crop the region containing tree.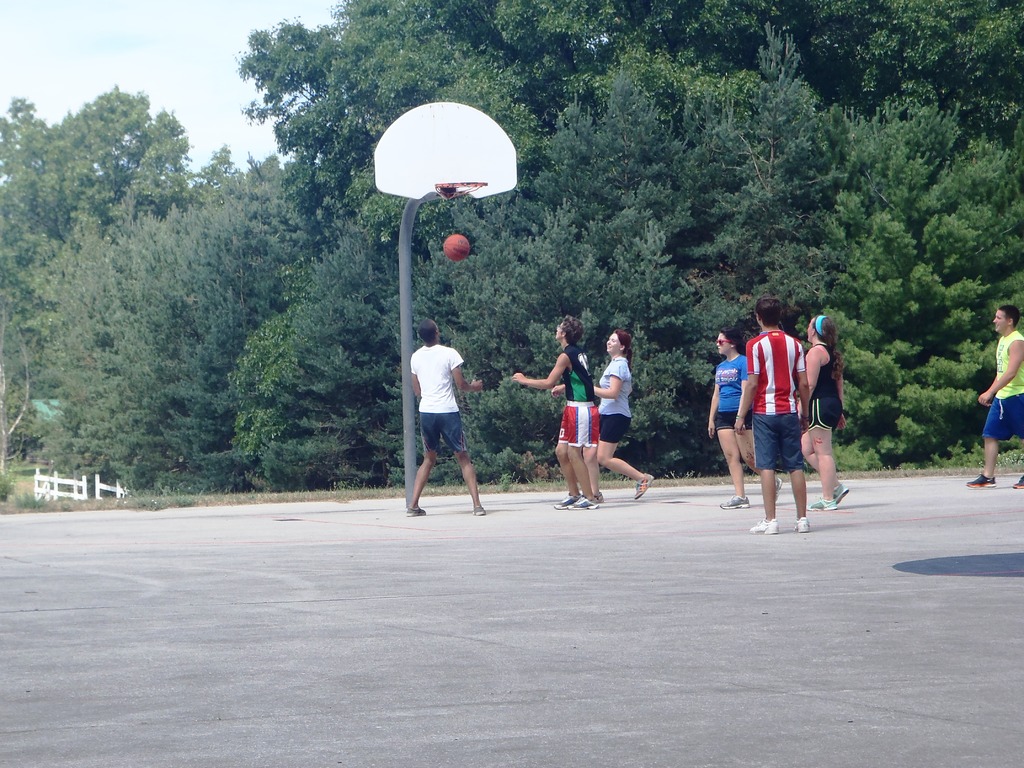
Crop region: rect(250, 71, 754, 488).
